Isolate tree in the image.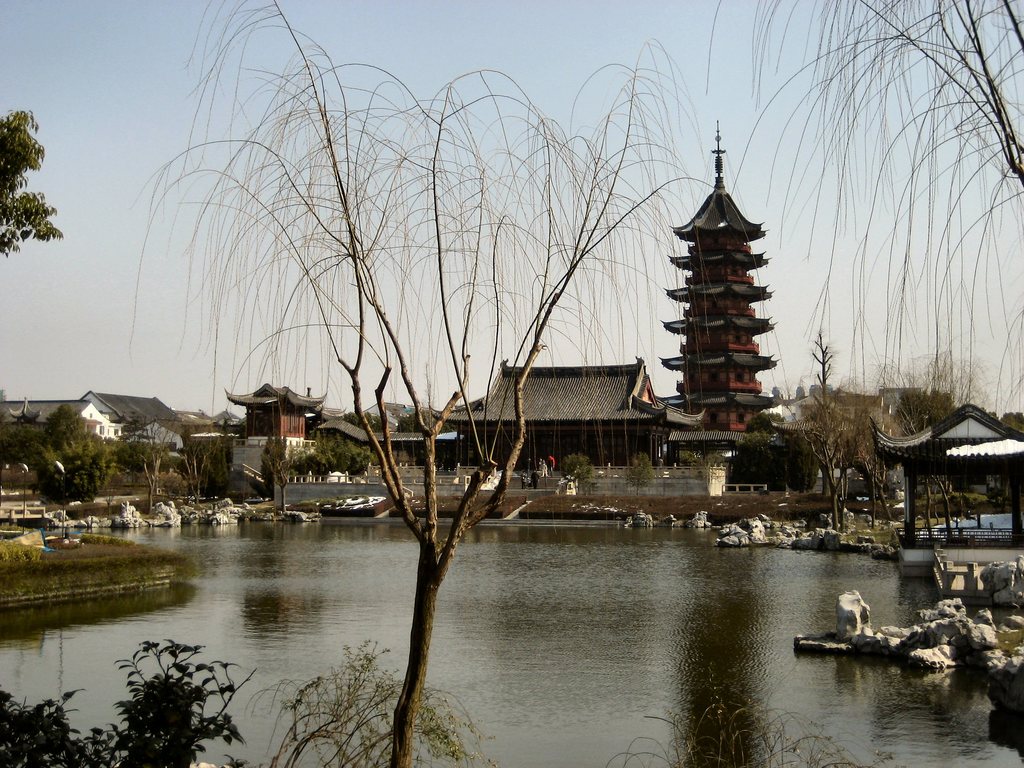
Isolated region: {"x1": 621, "y1": 450, "x2": 654, "y2": 504}.
